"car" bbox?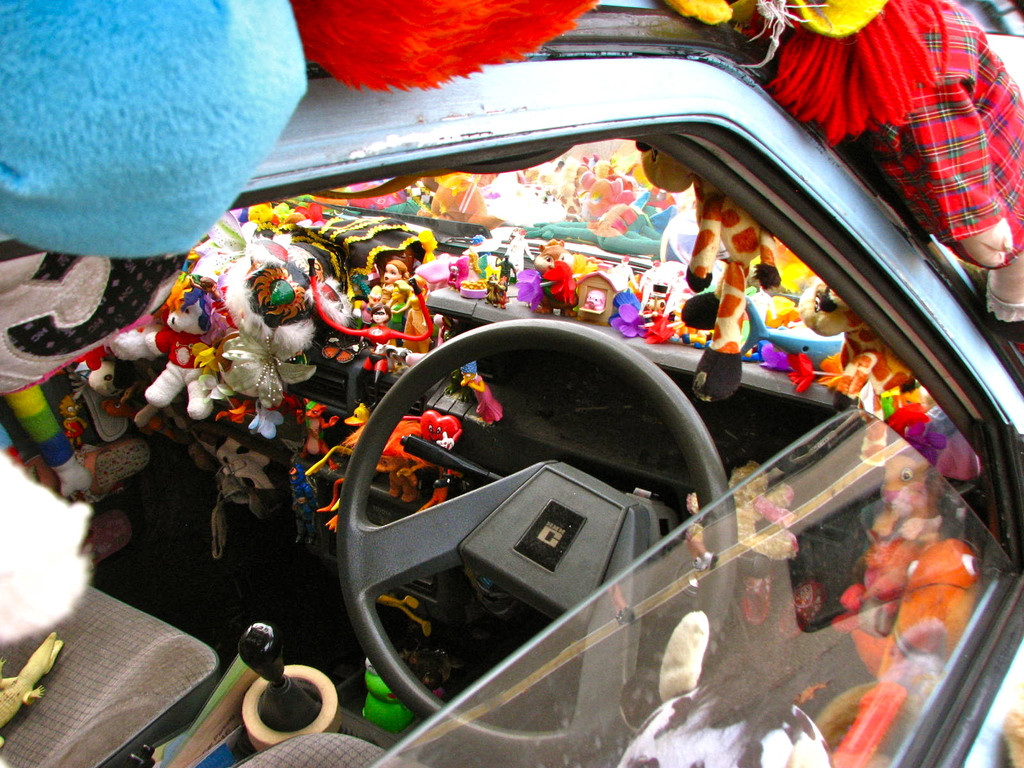
select_region(87, 20, 1020, 757)
